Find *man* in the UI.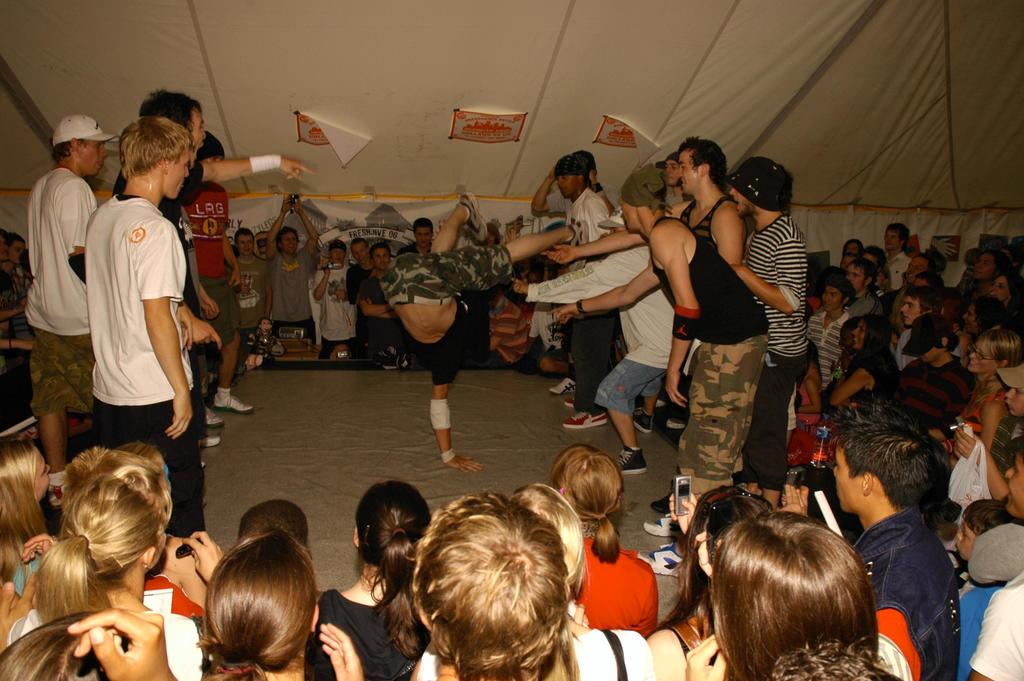
UI element at 973,444,1023,680.
